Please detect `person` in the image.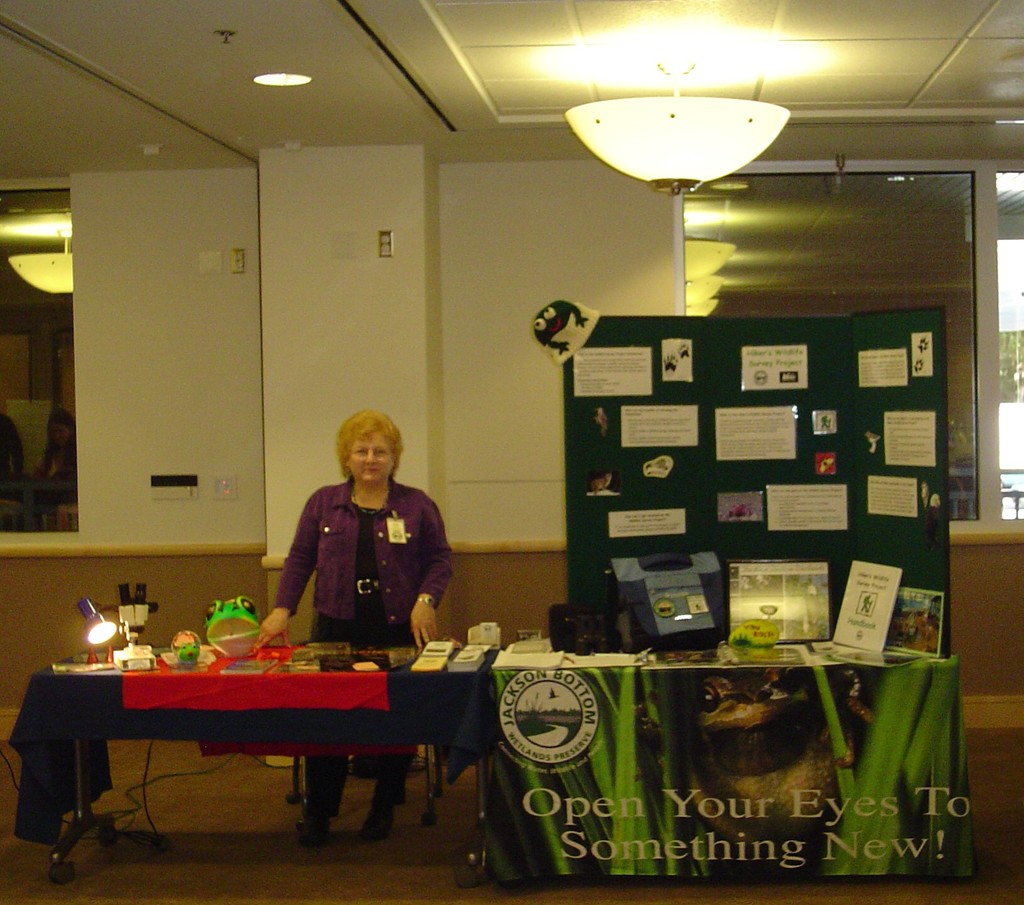
<bbox>254, 409, 452, 840</bbox>.
